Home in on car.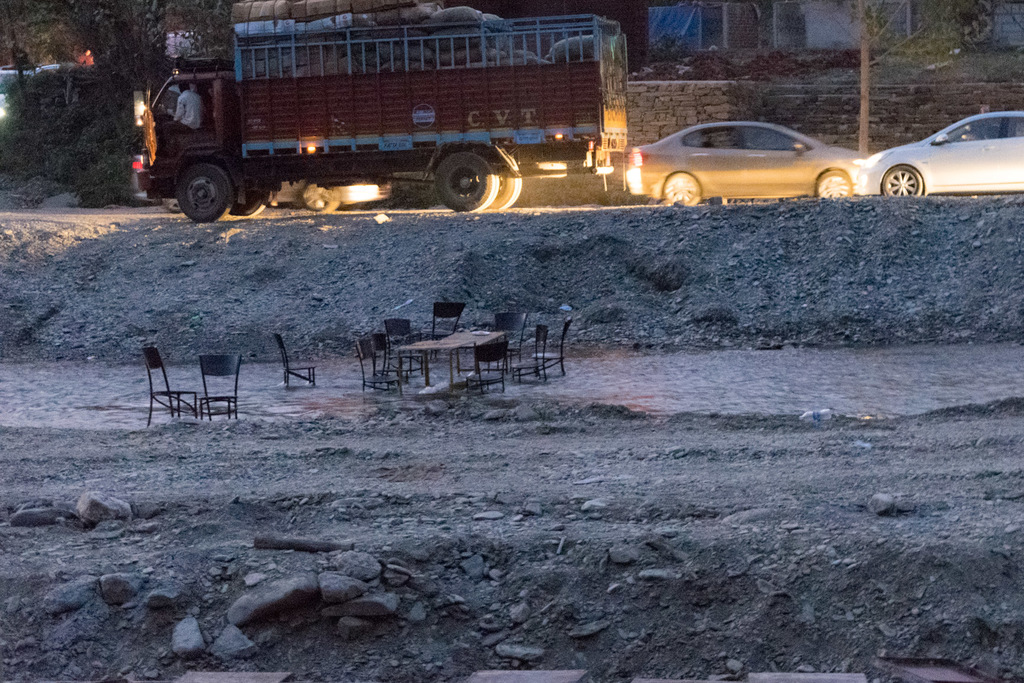
Homed in at 626:118:863:204.
